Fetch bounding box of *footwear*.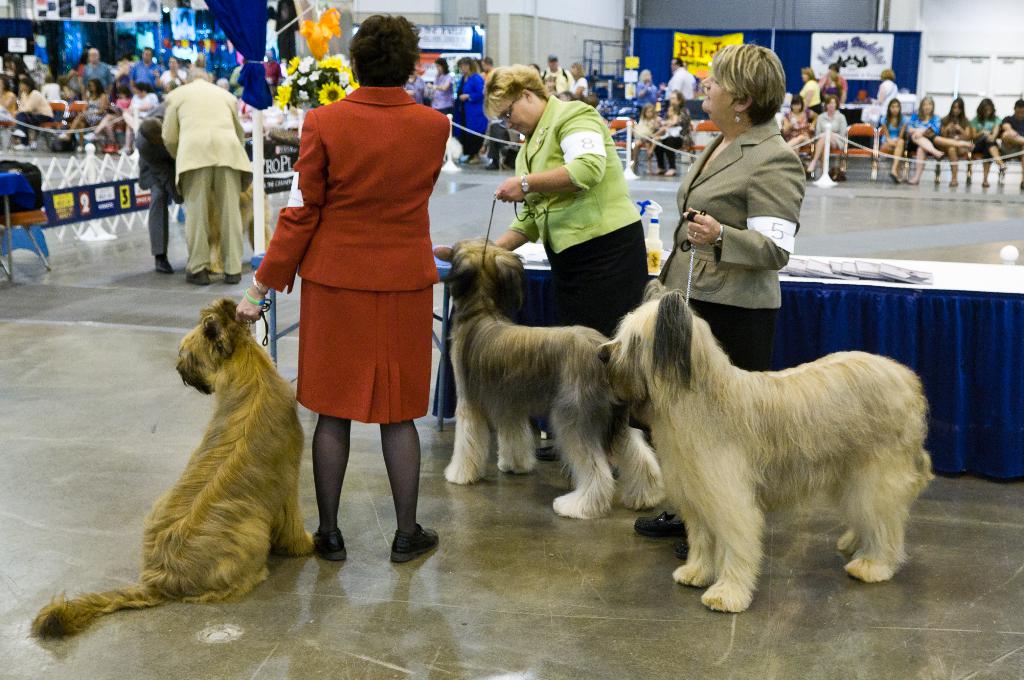
Bbox: [998,166,1006,172].
